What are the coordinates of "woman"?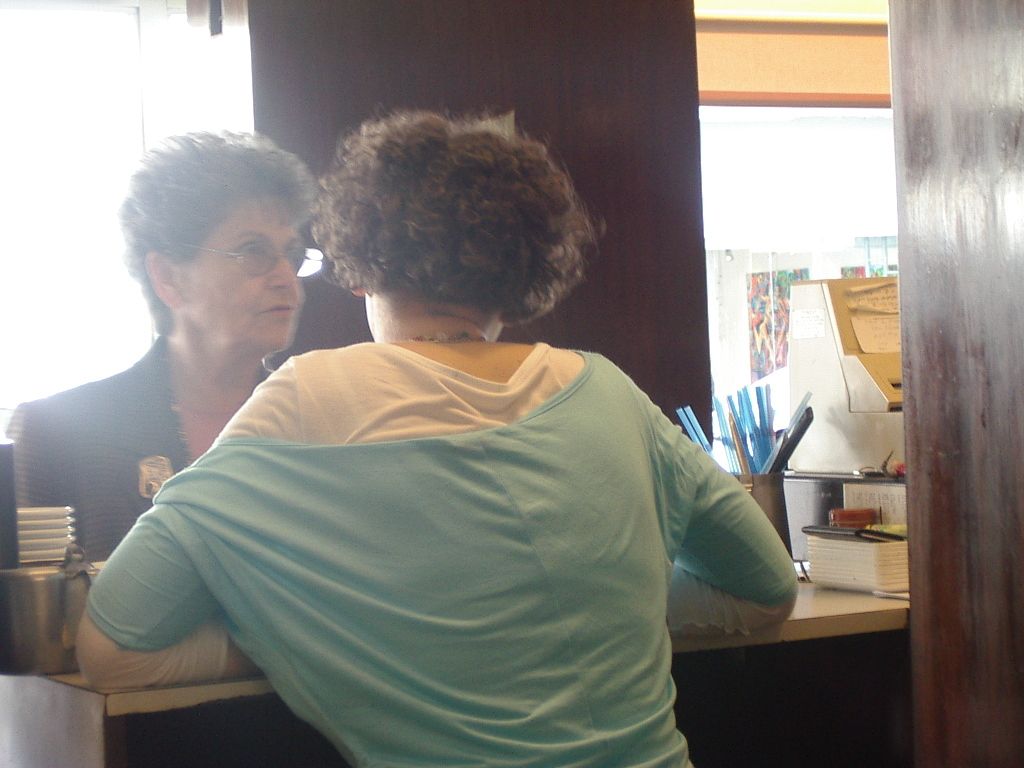
<region>0, 130, 314, 572</region>.
